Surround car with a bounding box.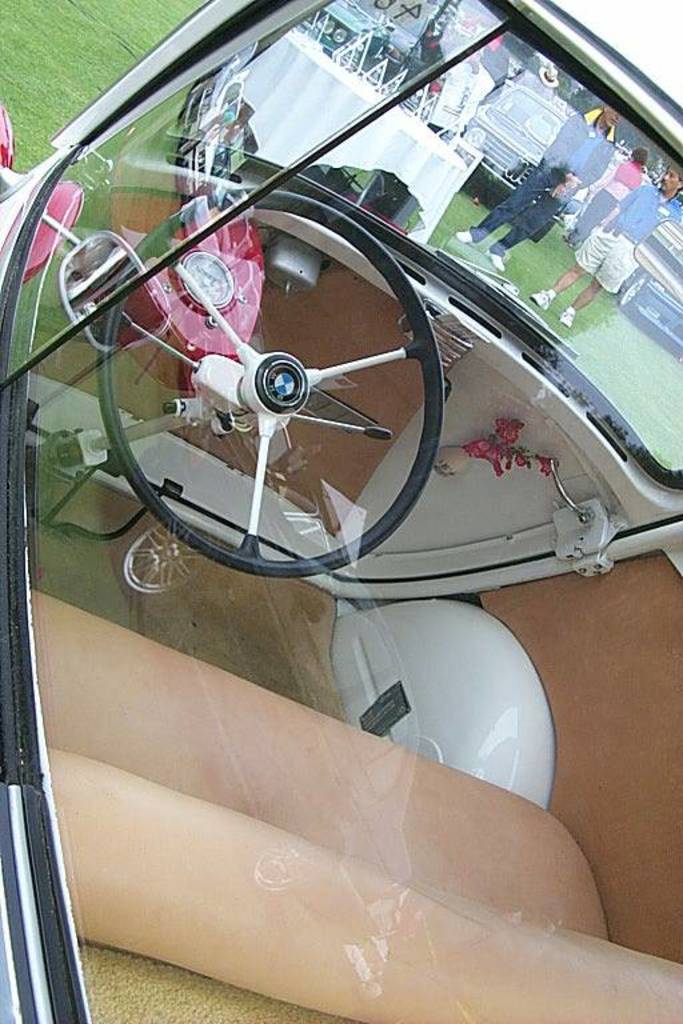
rect(460, 71, 570, 211).
